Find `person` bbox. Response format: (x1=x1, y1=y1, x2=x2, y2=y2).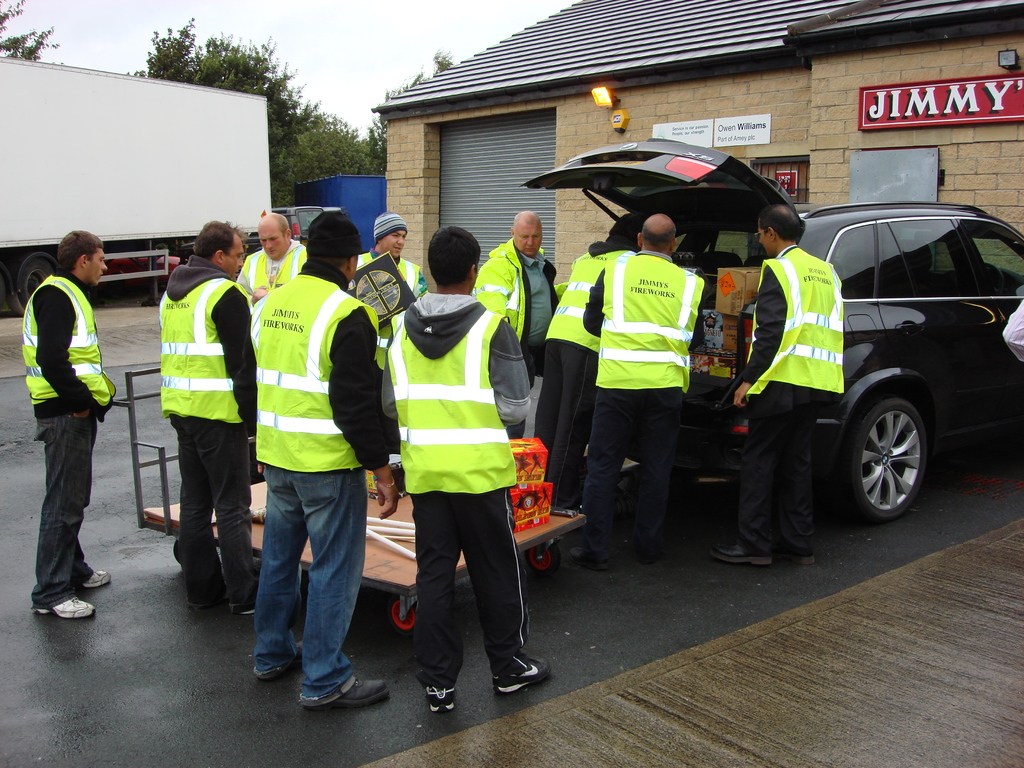
(x1=711, y1=202, x2=845, y2=567).
